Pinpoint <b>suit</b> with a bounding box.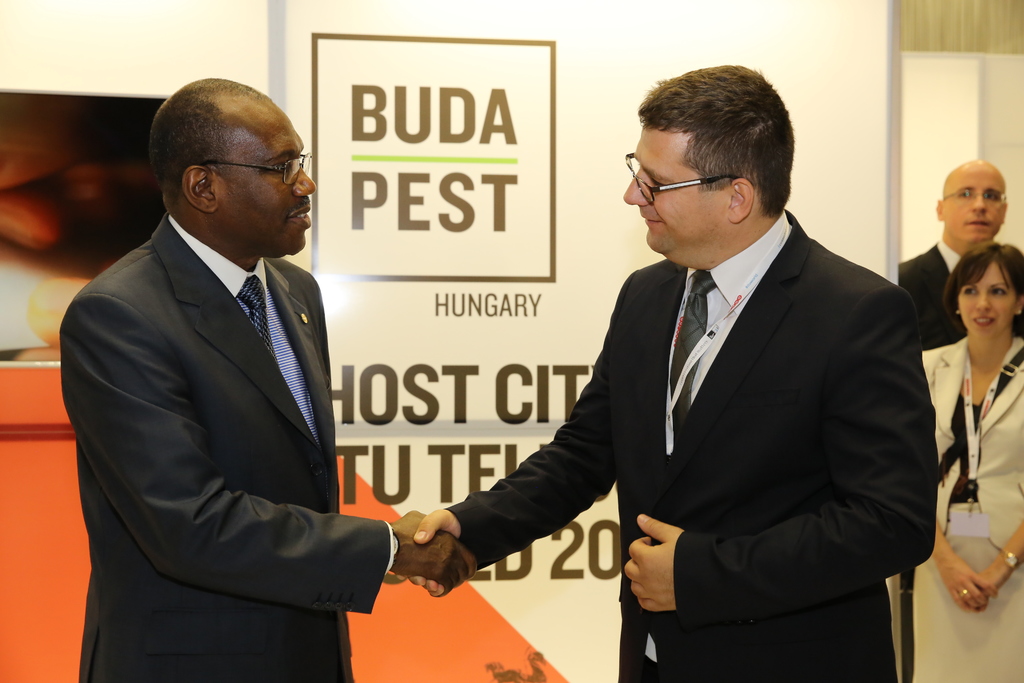
921 336 1023 568.
